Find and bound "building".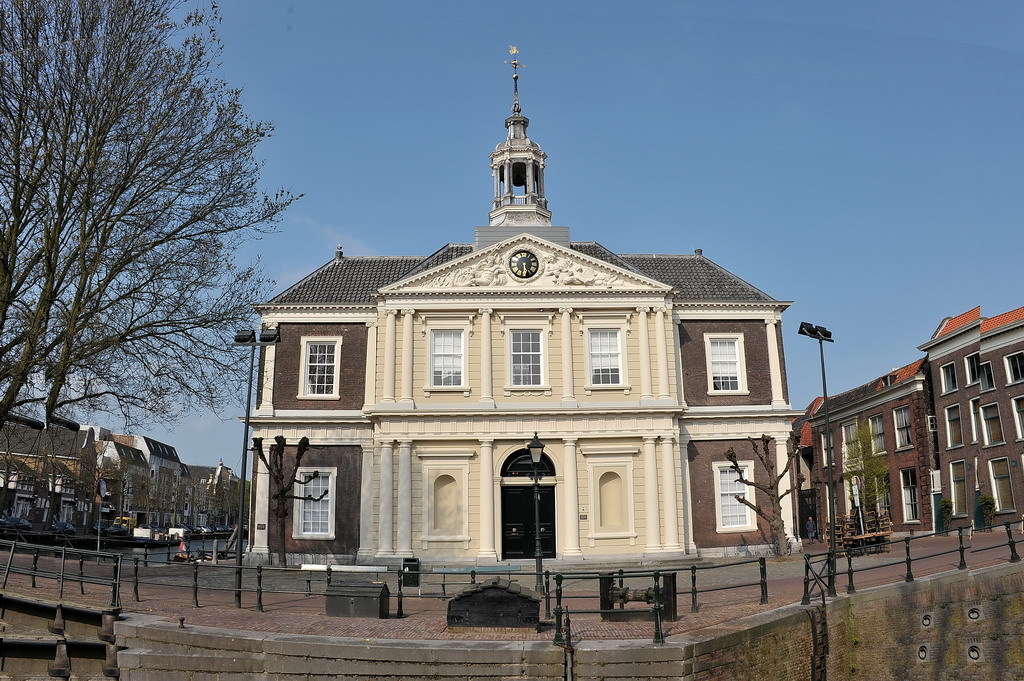
Bound: {"x1": 796, "y1": 397, "x2": 823, "y2": 529}.
